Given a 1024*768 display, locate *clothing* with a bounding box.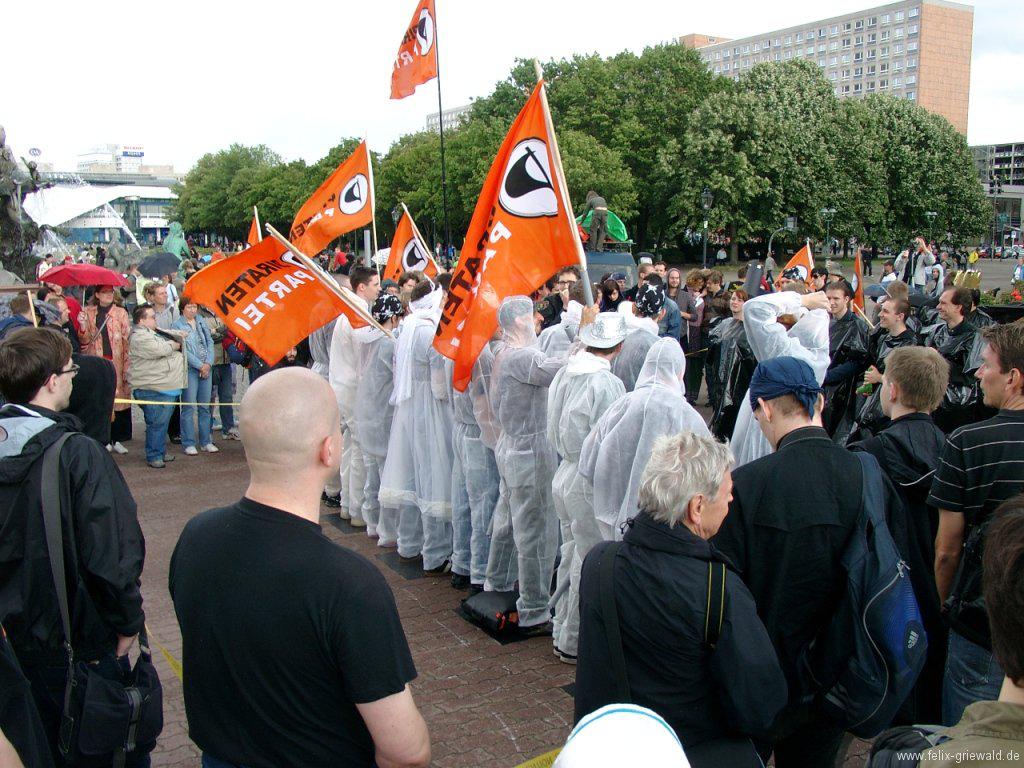
Located: 542 345 635 657.
